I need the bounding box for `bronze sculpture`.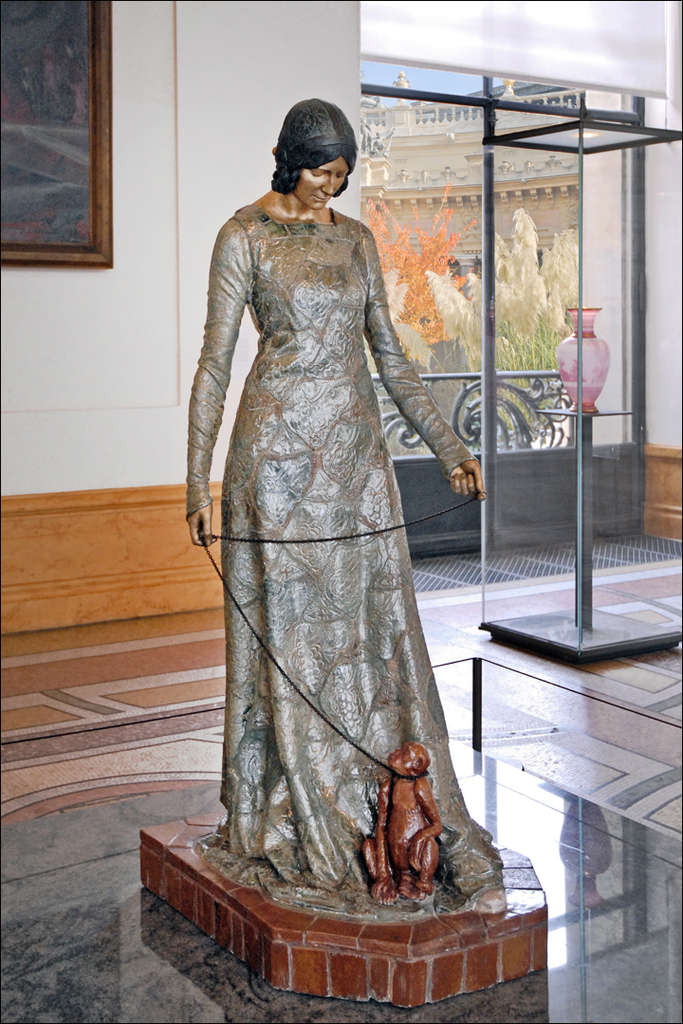
Here it is: box(186, 91, 483, 915).
